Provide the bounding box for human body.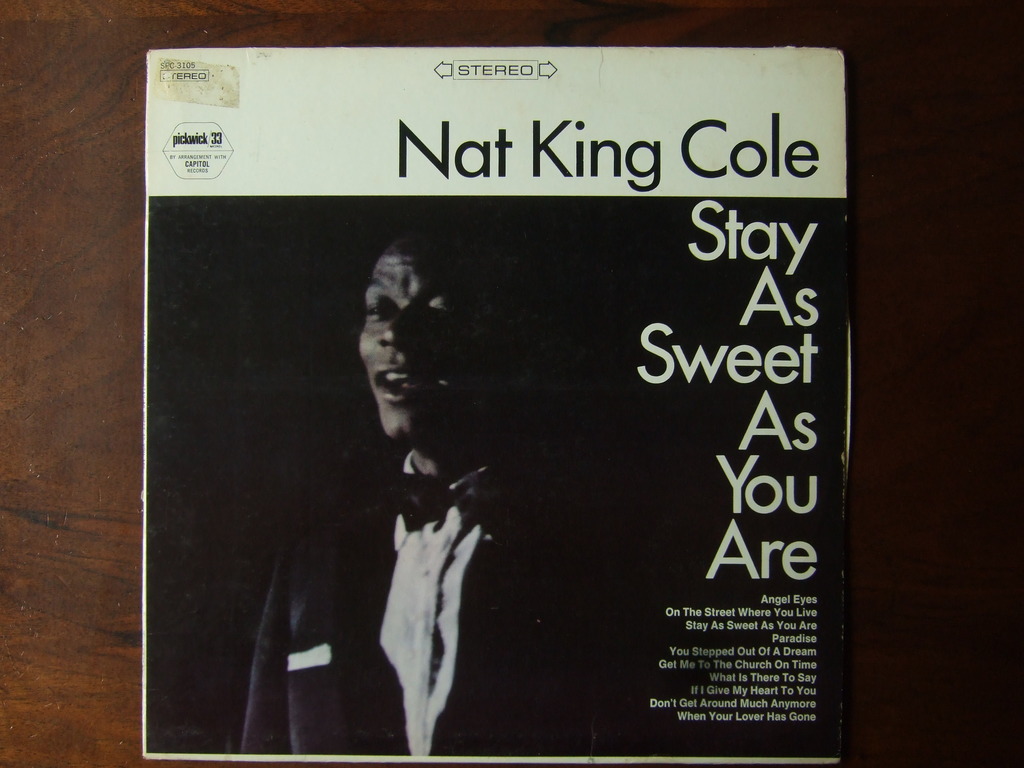
BBox(260, 211, 509, 767).
